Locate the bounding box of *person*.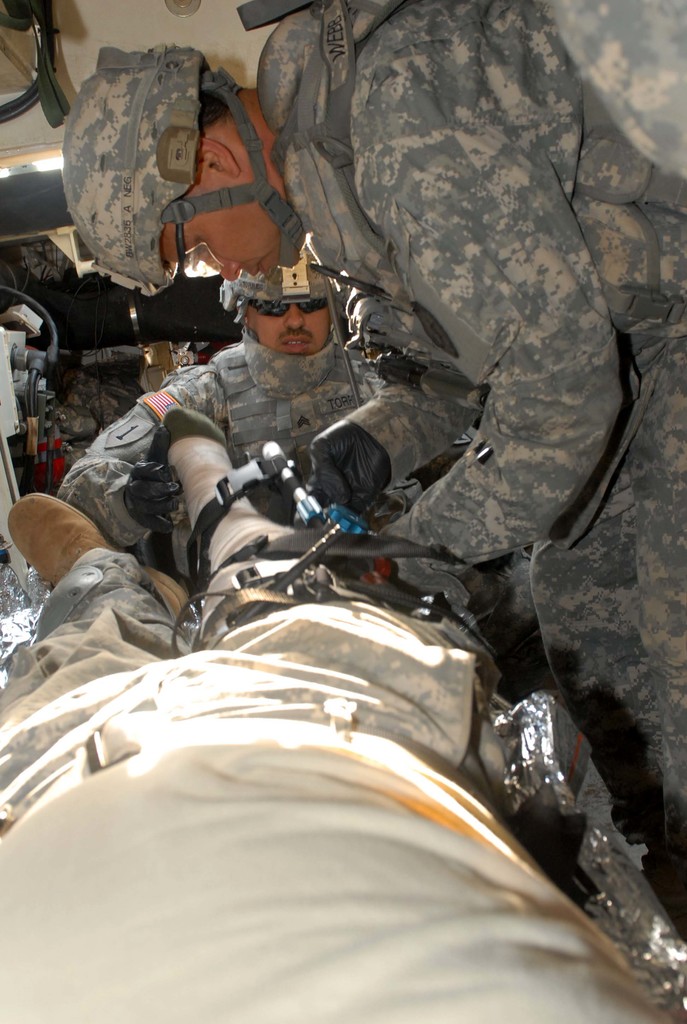
Bounding box: box=[63, 0, 686, 921].
